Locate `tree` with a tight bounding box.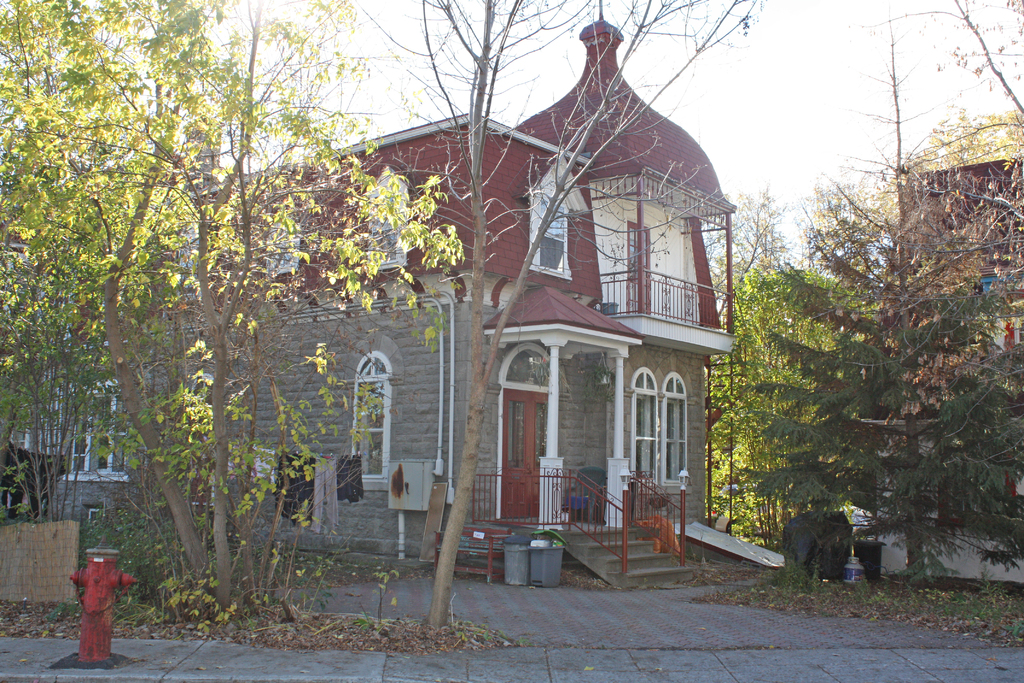
(x1=1, y1=0, x2=461, y2=618).
